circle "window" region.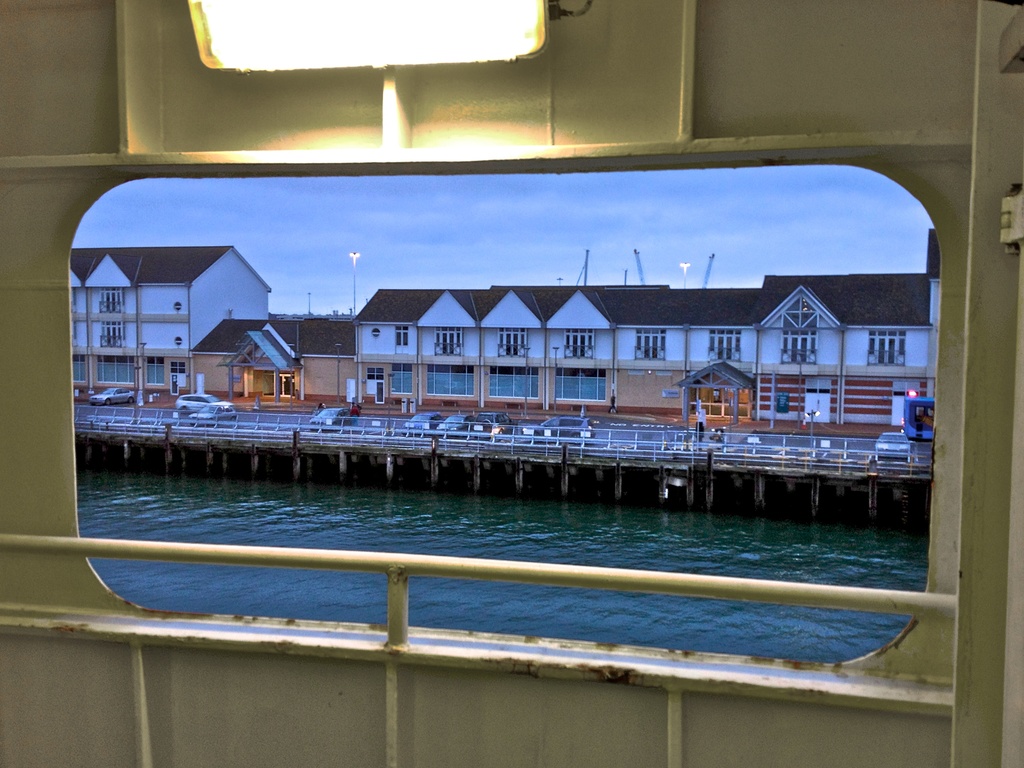
Region: crop(634, 331, 664, 362).
